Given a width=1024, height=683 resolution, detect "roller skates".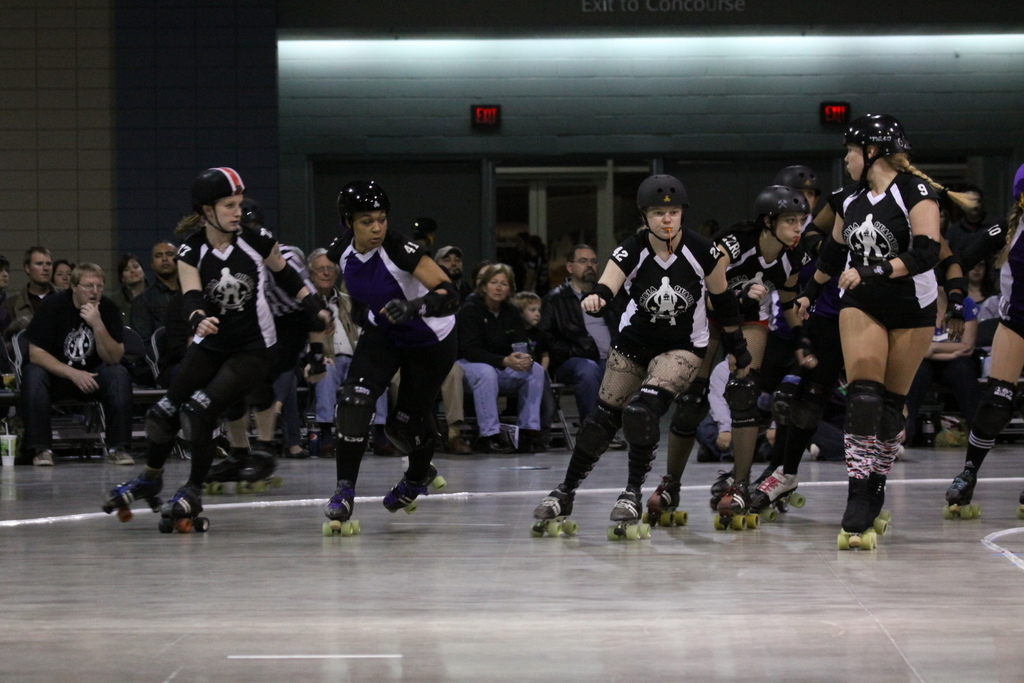
[left=752, top=465, right=806, bottom=524].
